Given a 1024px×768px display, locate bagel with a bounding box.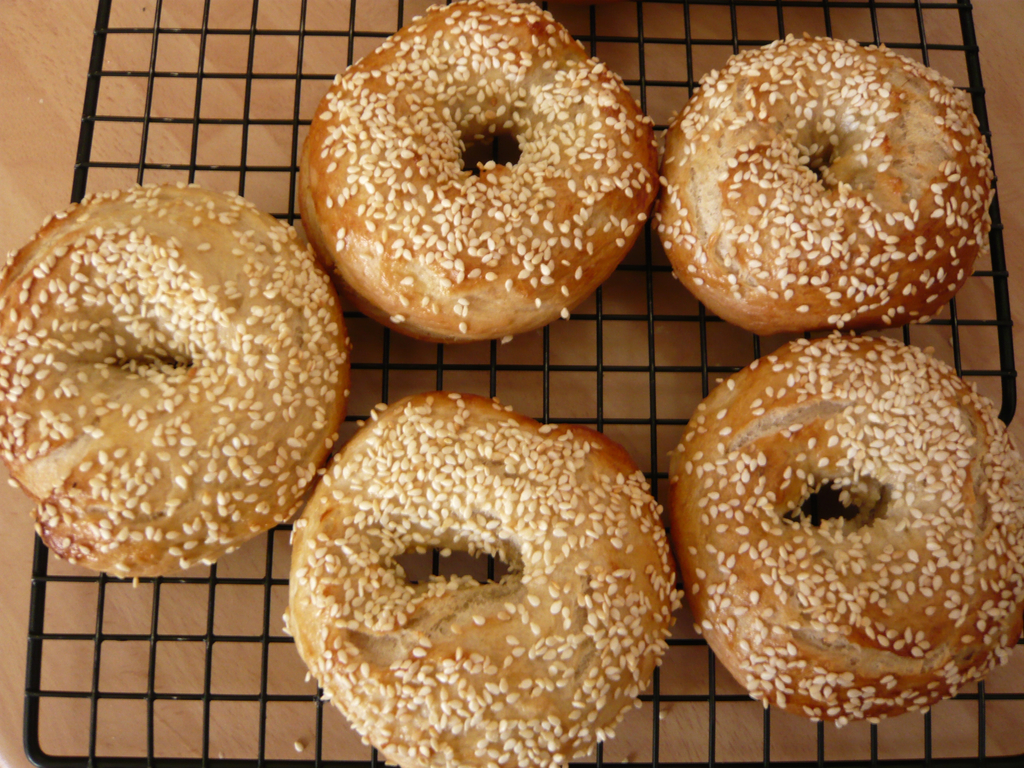
Located: x1=295 y1=0 x2=664 y2=344.
